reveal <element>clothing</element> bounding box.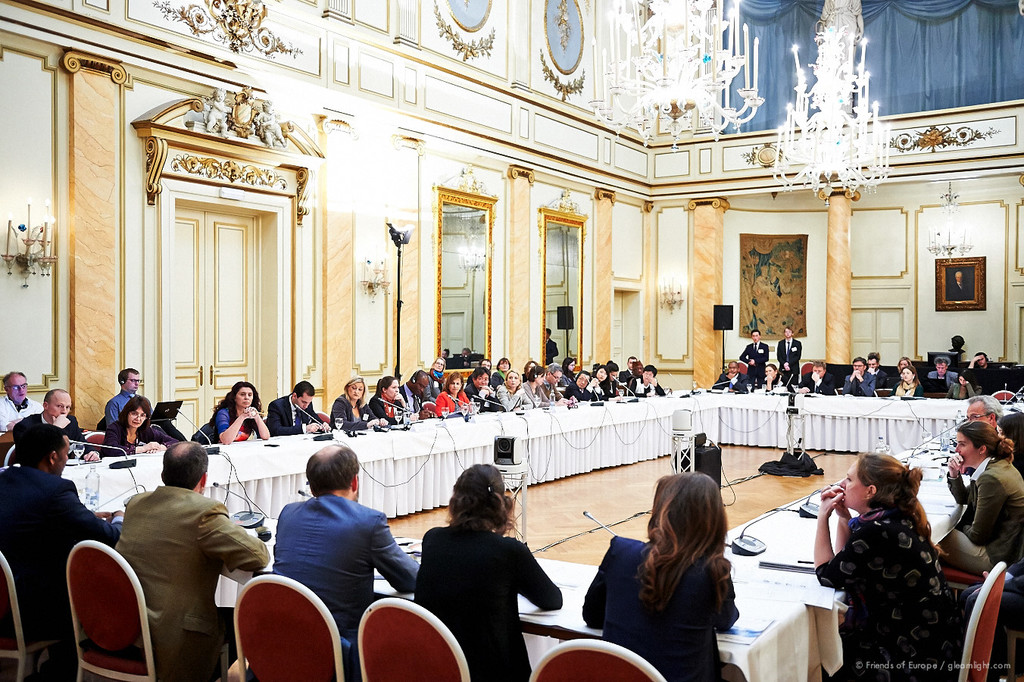
Revealed: (left=490, top=381, right=529, bottom=411).
